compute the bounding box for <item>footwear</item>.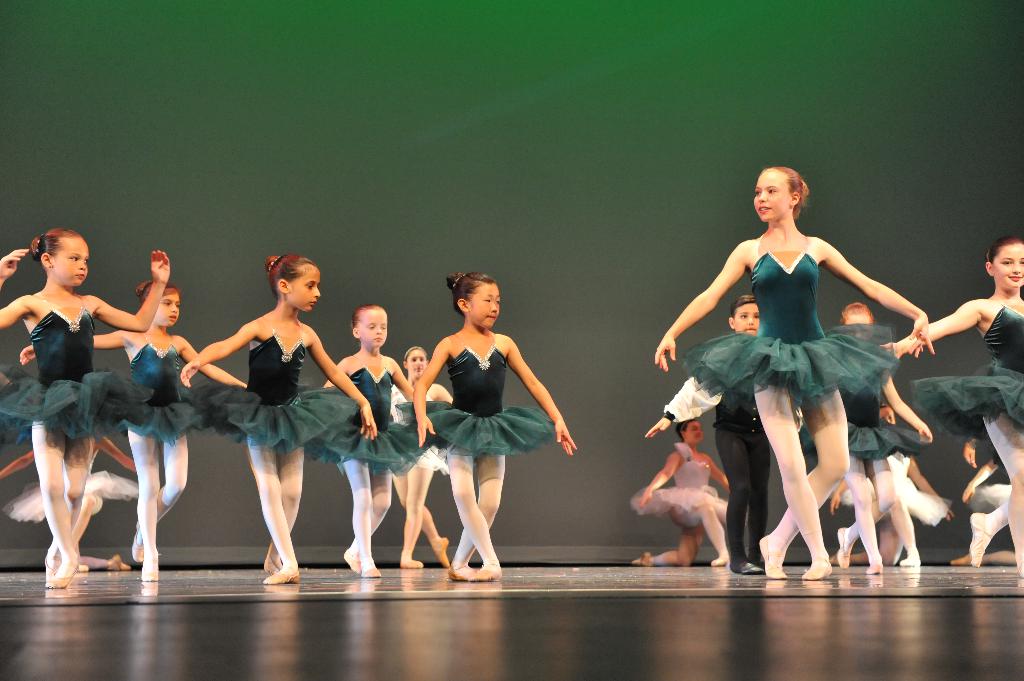
x1=967, y1=512, x2=986, y2=567.
